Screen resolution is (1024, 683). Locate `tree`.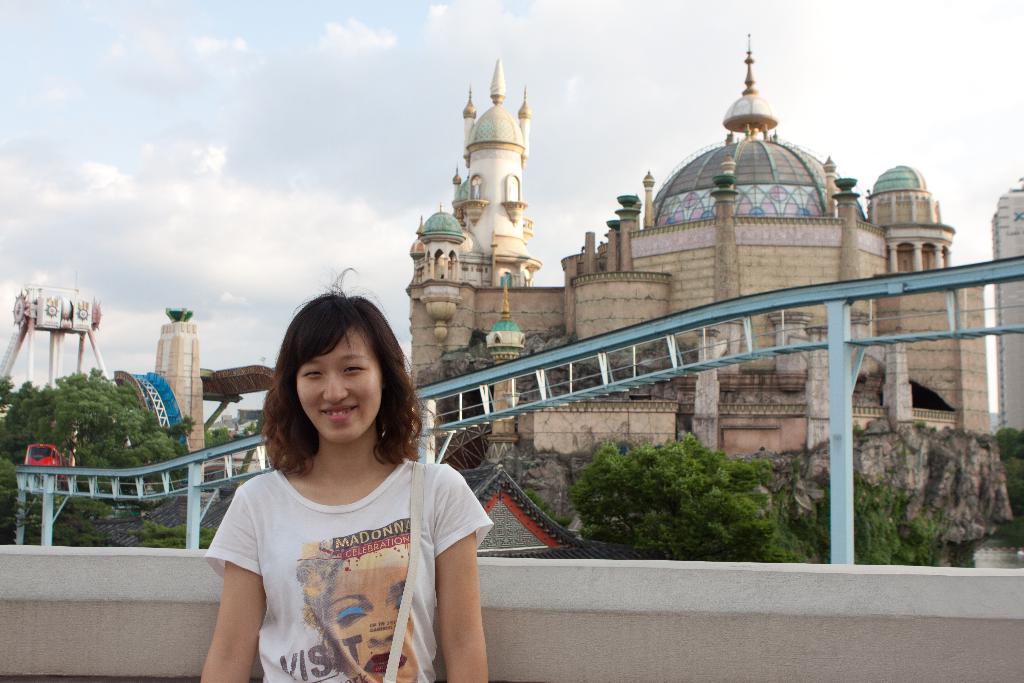
(848, 483, 961, 575).
